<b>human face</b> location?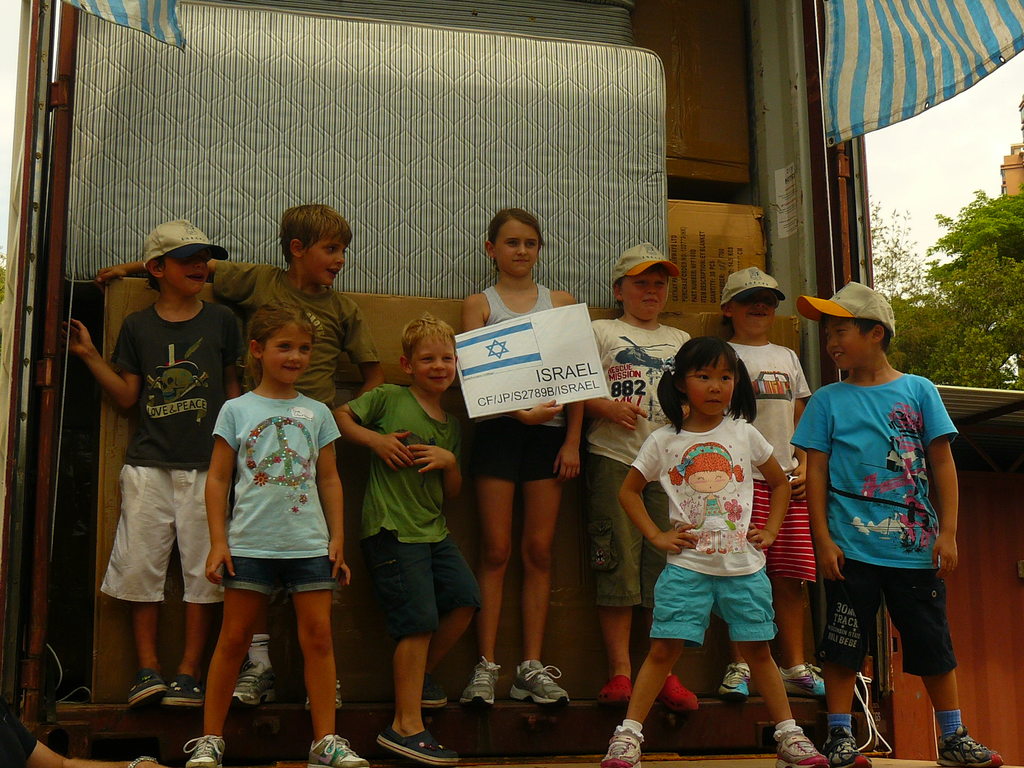
301, 237, 345, 284
